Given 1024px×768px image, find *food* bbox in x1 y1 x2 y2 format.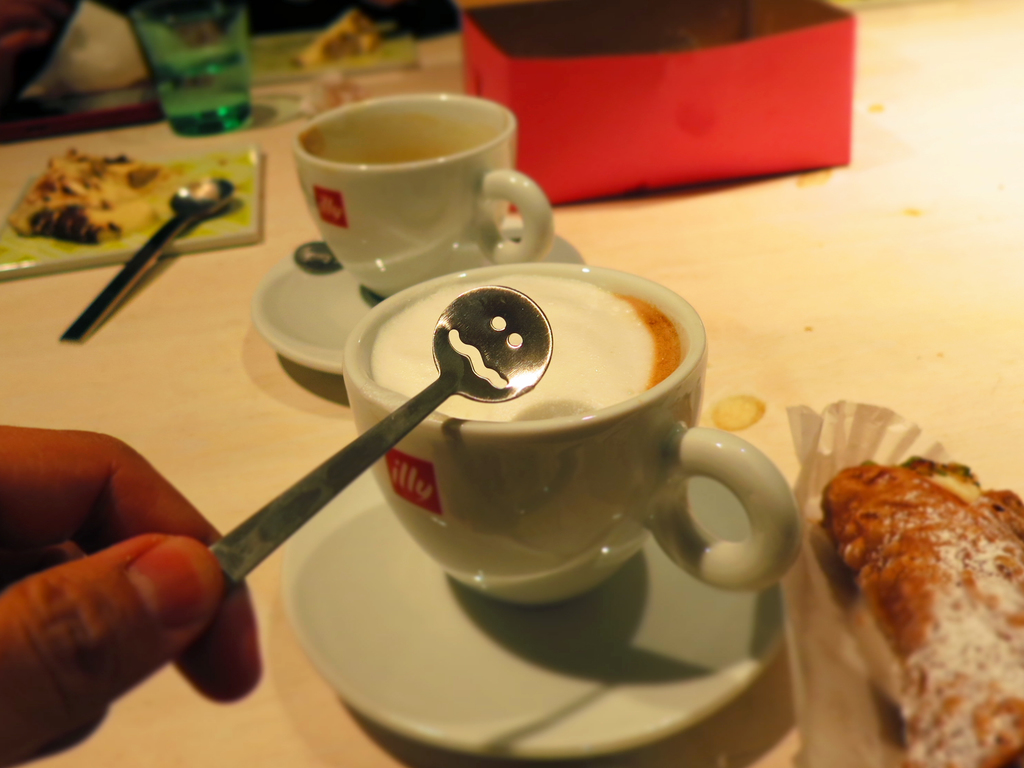
292 8 380 68.
